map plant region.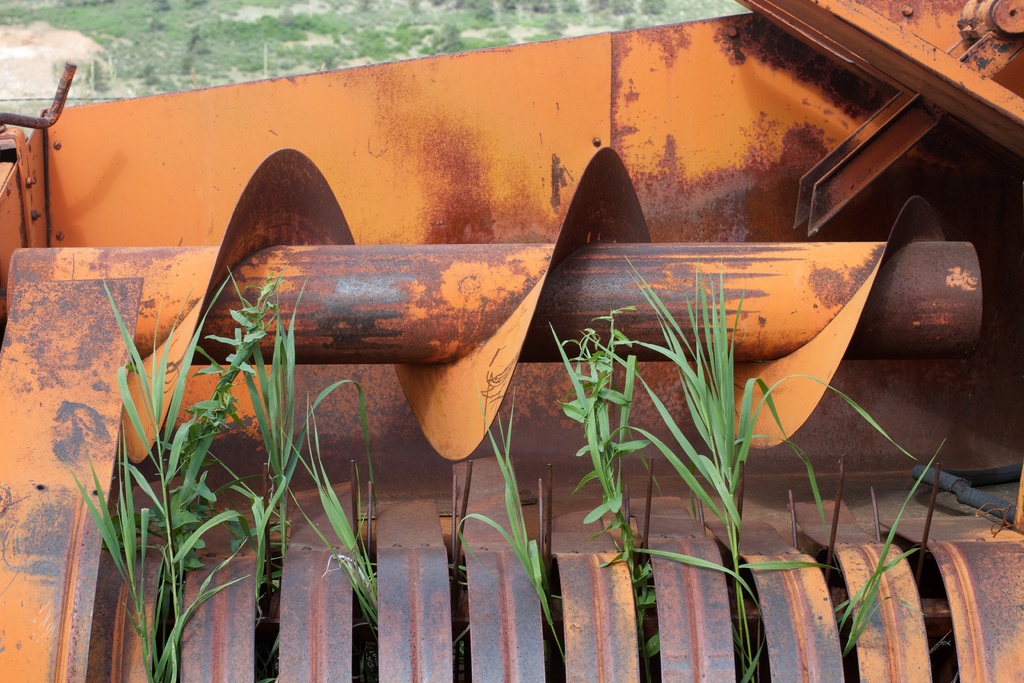
Mapped to x1=449 y1=352 x2=576 y2=682.
